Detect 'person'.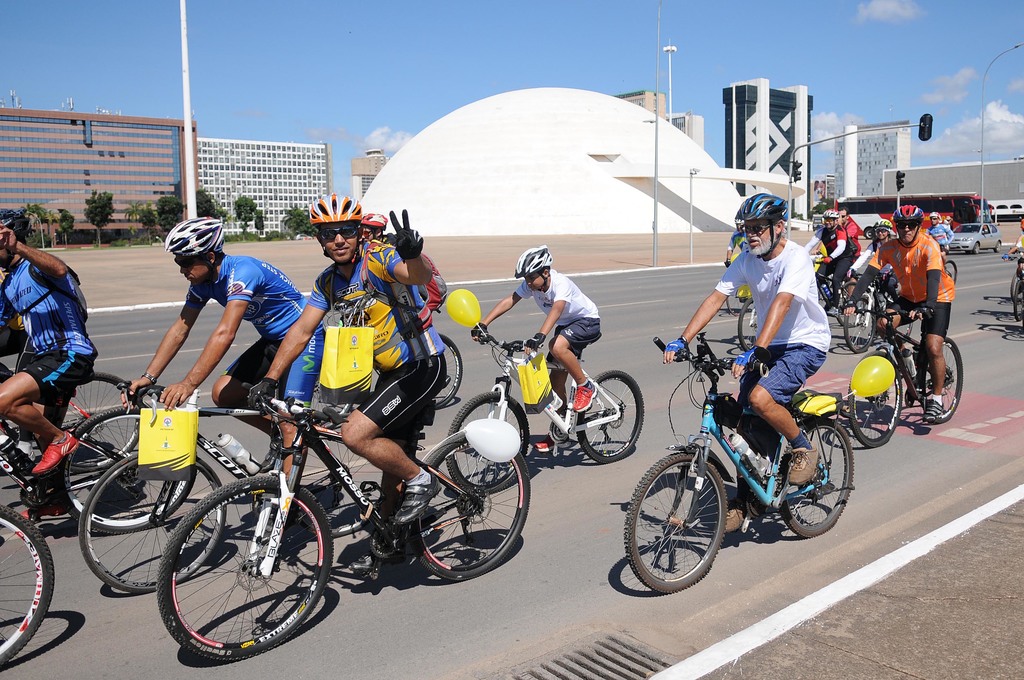
Detected at box(0, 206, 102, 534).
